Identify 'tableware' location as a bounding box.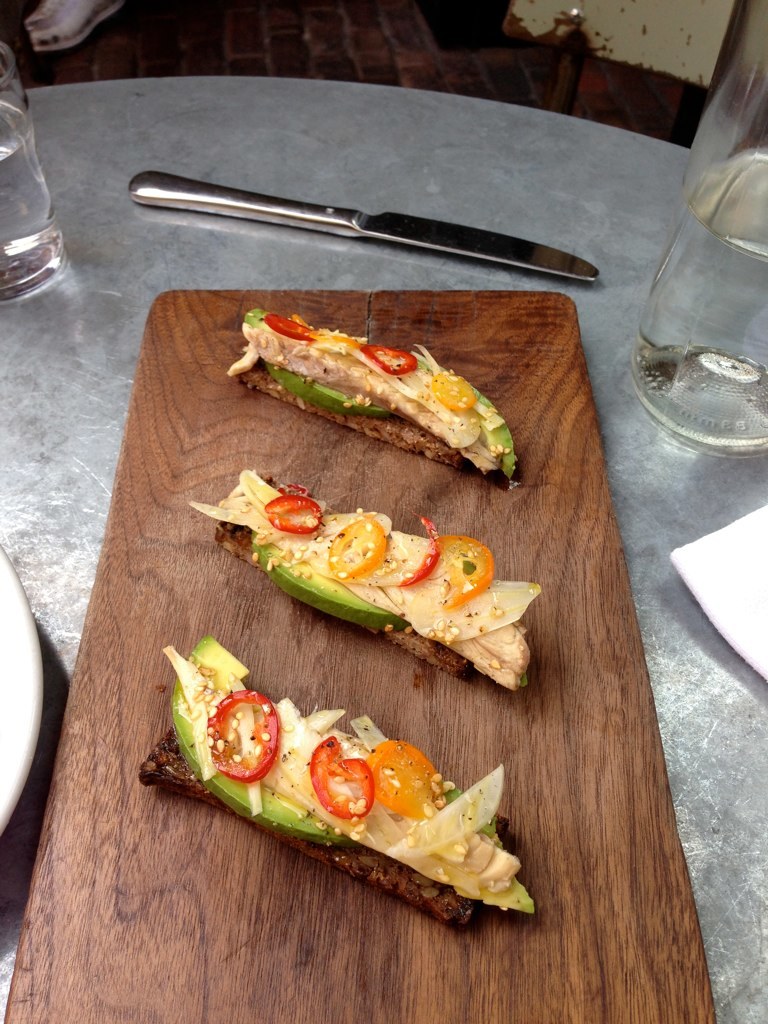
628 123 762 466.
